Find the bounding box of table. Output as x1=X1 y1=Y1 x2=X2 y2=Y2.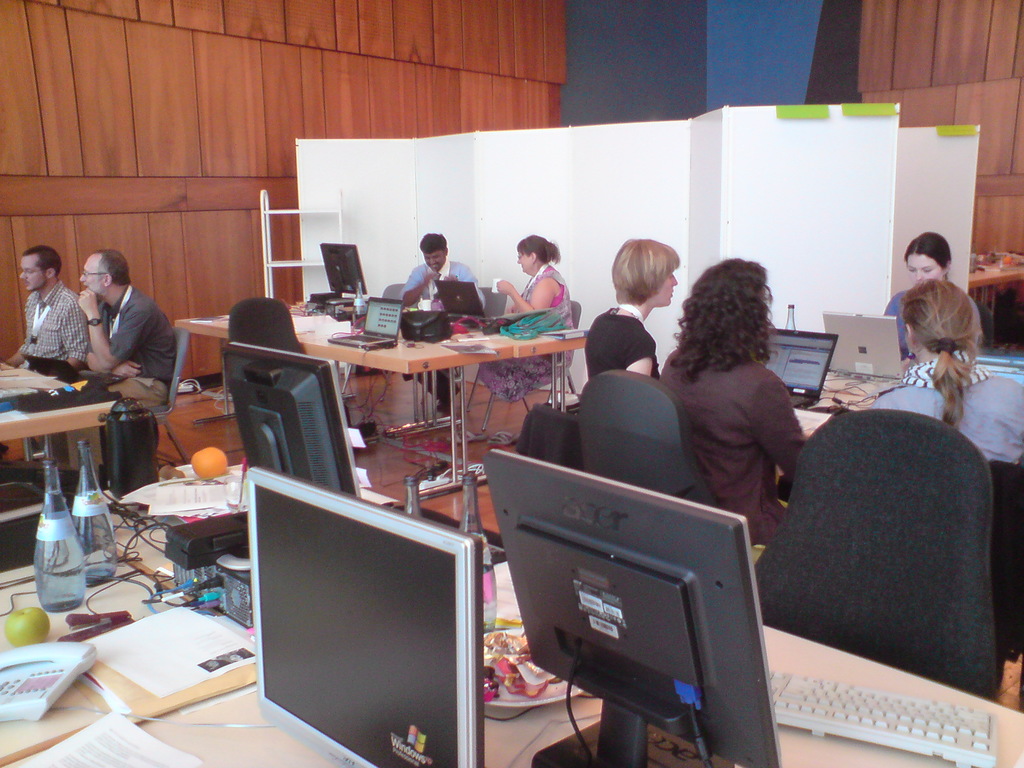
x1=0 y1=524 x2=1021 y2=767.
